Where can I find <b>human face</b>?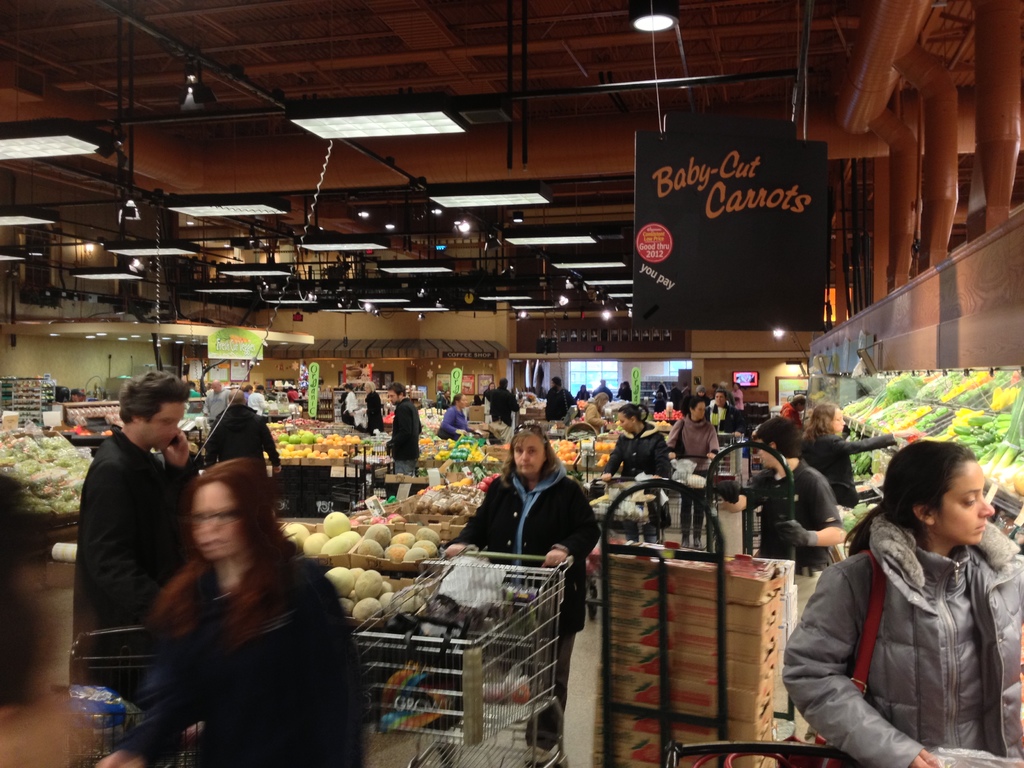
You can find it at x1=714, y1=394, x2=726, y2=410.
